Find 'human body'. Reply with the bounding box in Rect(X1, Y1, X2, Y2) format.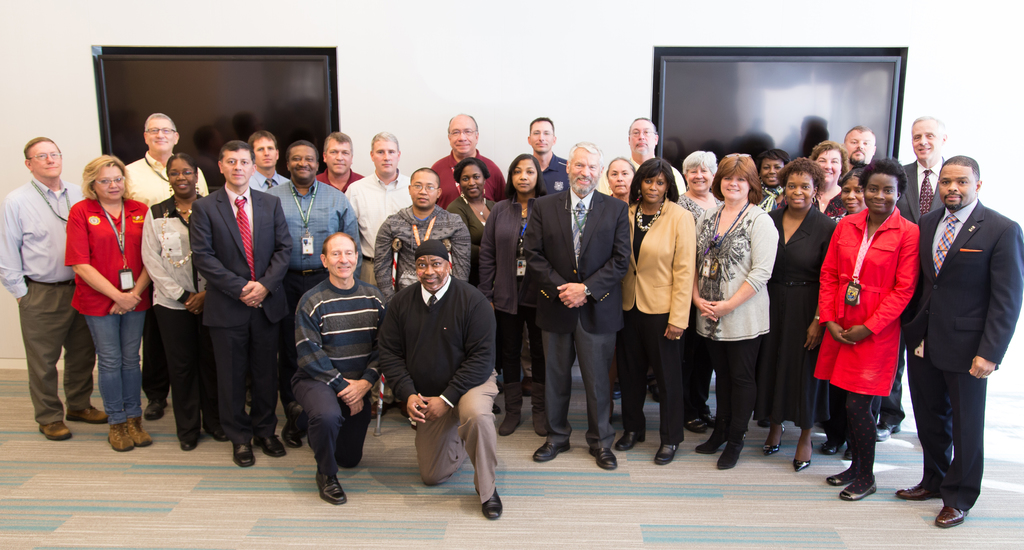
Rect(470, 156, 554, 433).
